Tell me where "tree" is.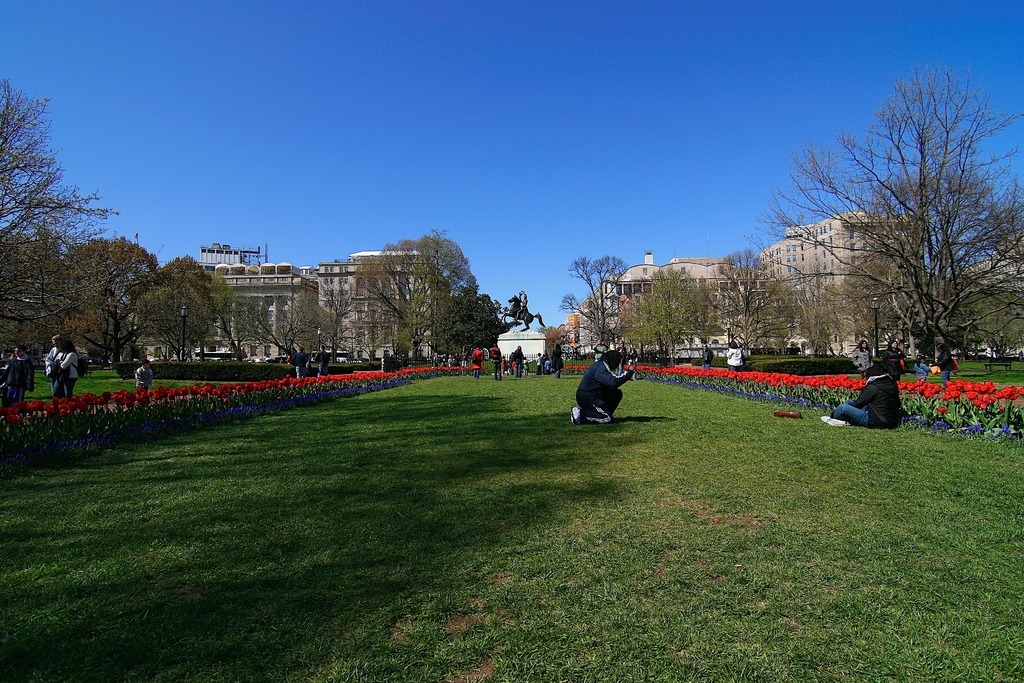
"tree" is at bbox=(0, 60, 119, 416).
